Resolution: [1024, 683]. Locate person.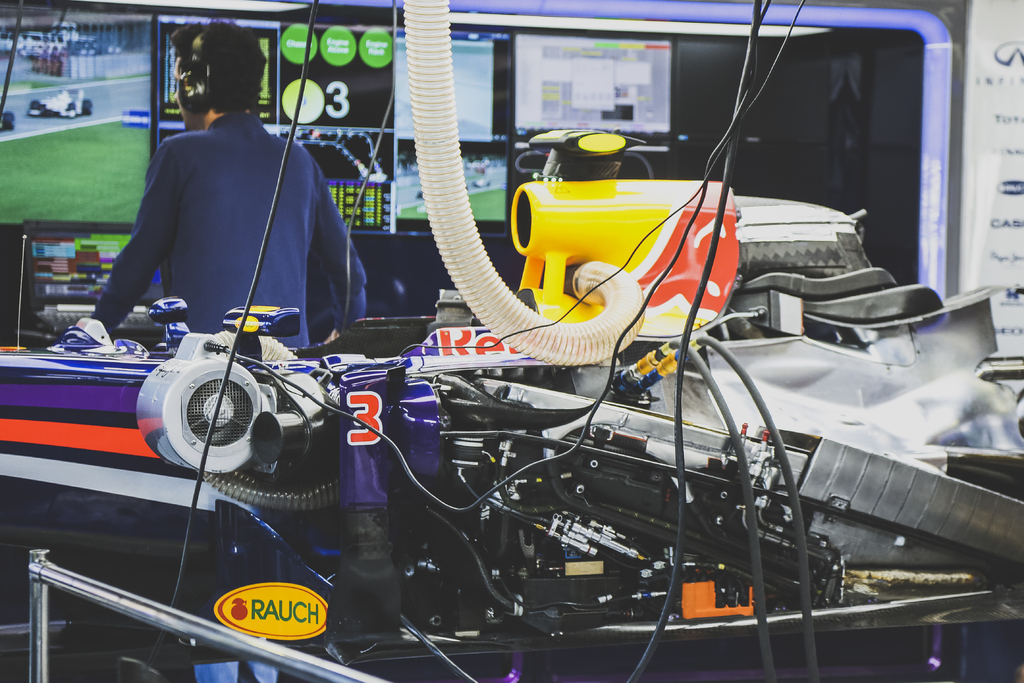
box=[87, 17, 367, 344].
